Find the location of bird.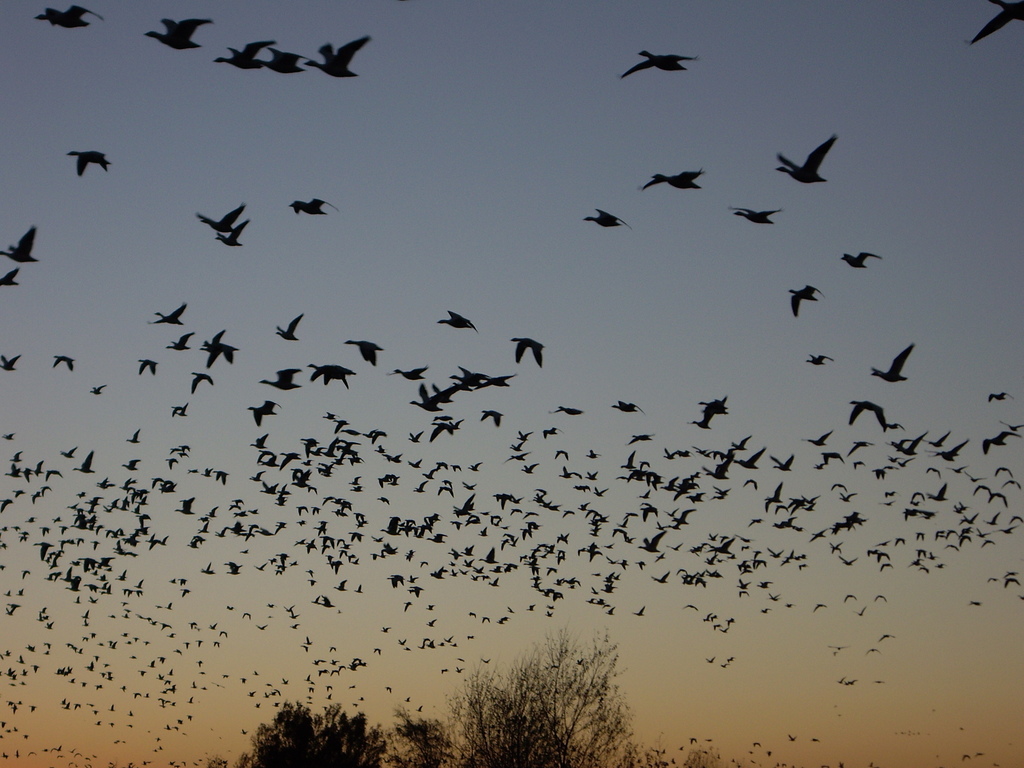
Location: {"x1": 76, "y1": 491, "x2": 84, "y2": 498}.
